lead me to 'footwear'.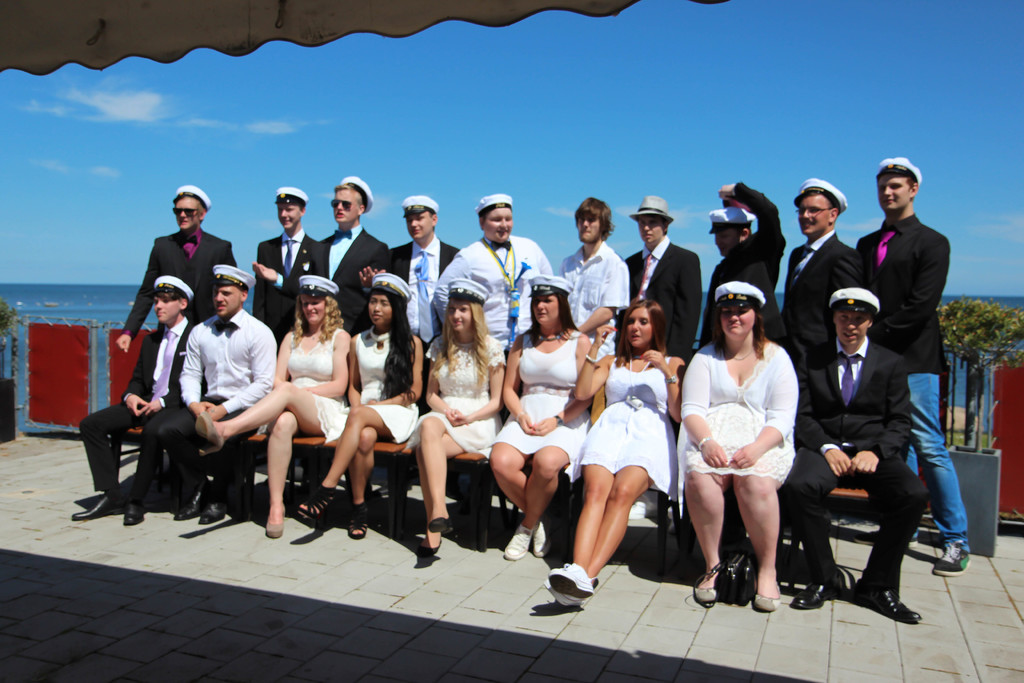
Lead to BBox(692, 583, 719, 607).
